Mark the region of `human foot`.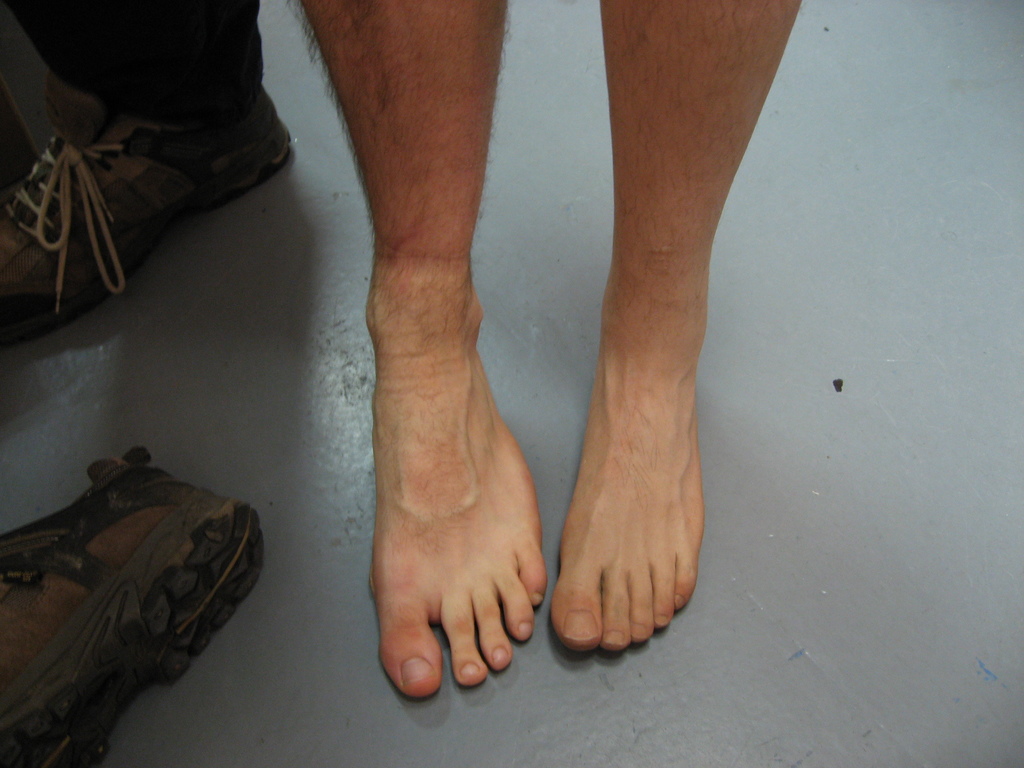
Region: (552,271,715,659).
